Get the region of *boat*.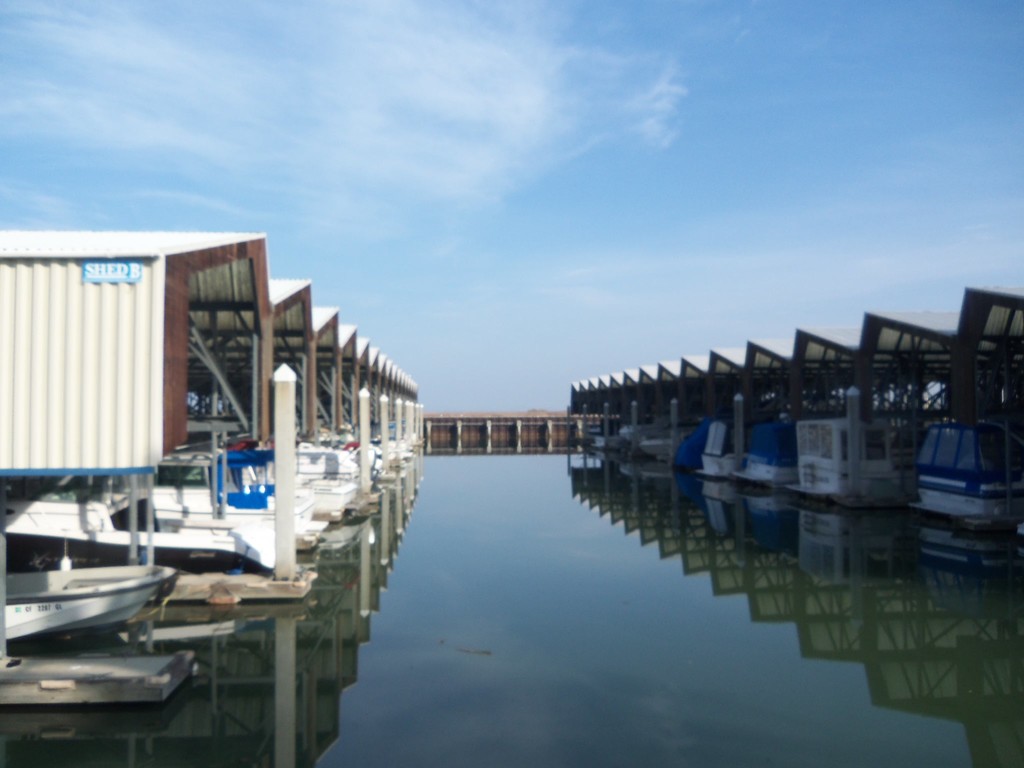
pyautogui.locateOnScreen(730, 413, 796, 483).
